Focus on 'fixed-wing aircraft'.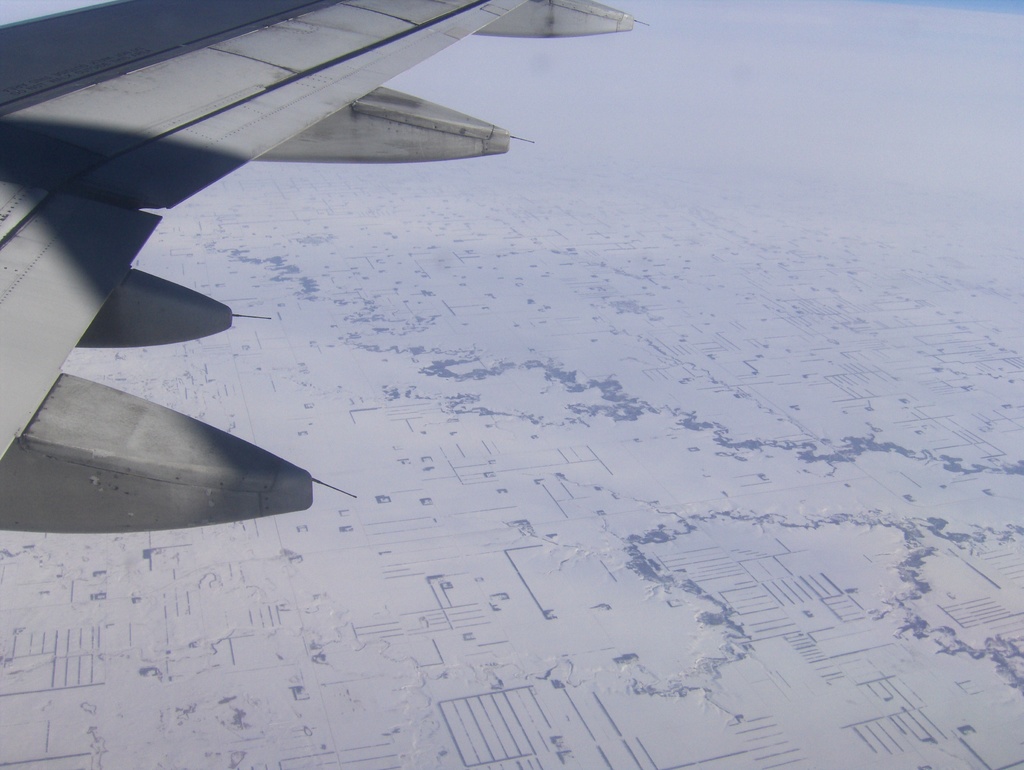
Focused at crop(0, 0, 650, 543).
